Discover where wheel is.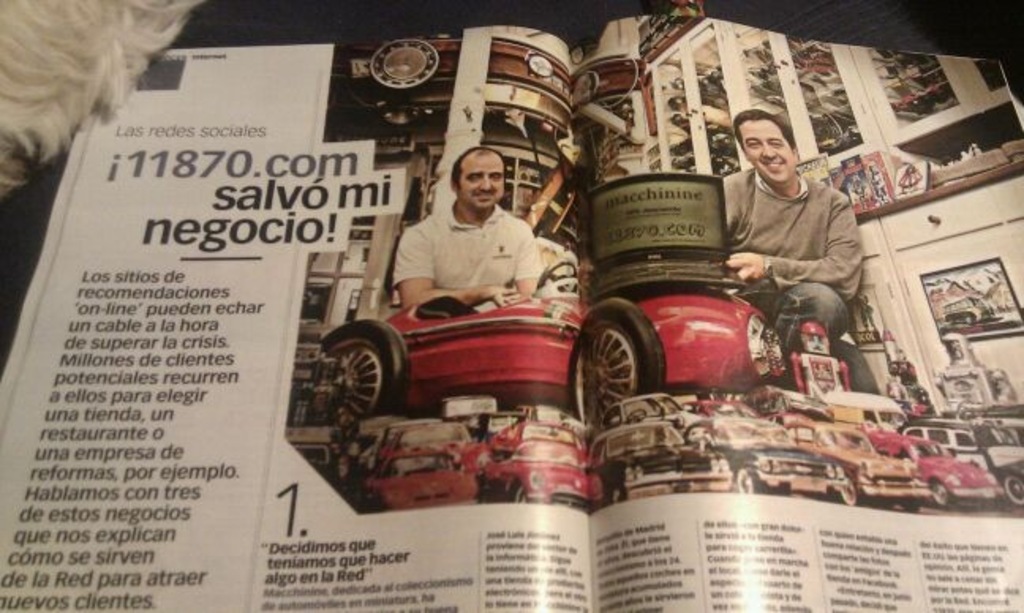
Discovered at <region>314, 321, 409, 425</region>.
